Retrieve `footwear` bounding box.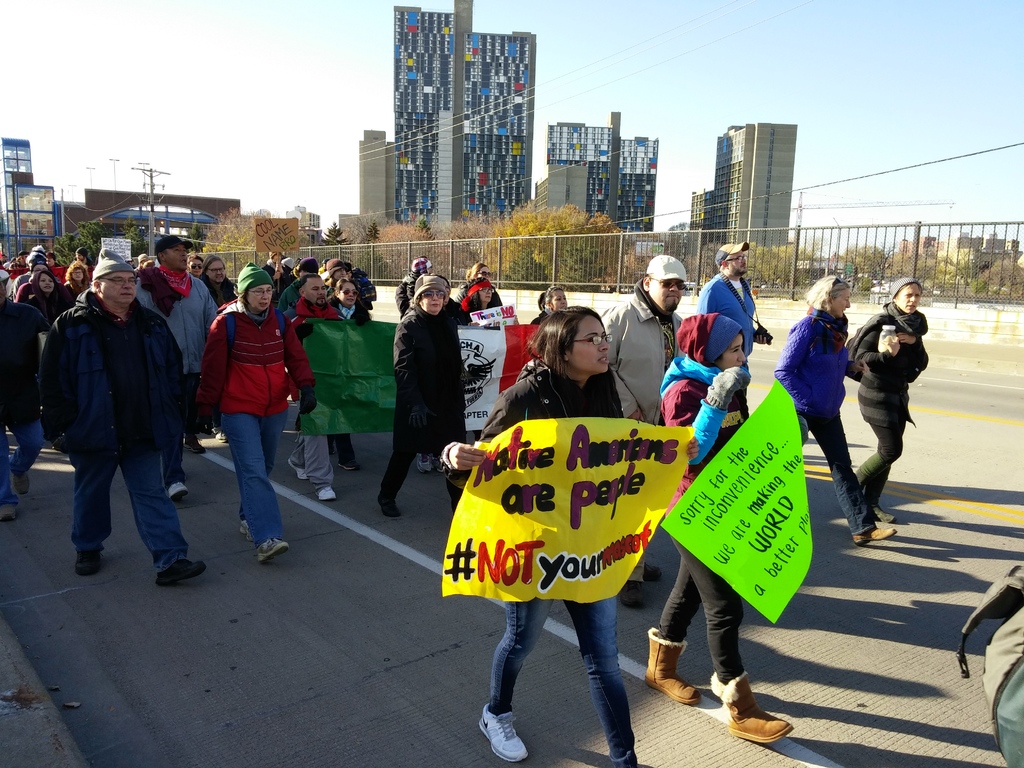
Bounding box: 75 545 104 580.
